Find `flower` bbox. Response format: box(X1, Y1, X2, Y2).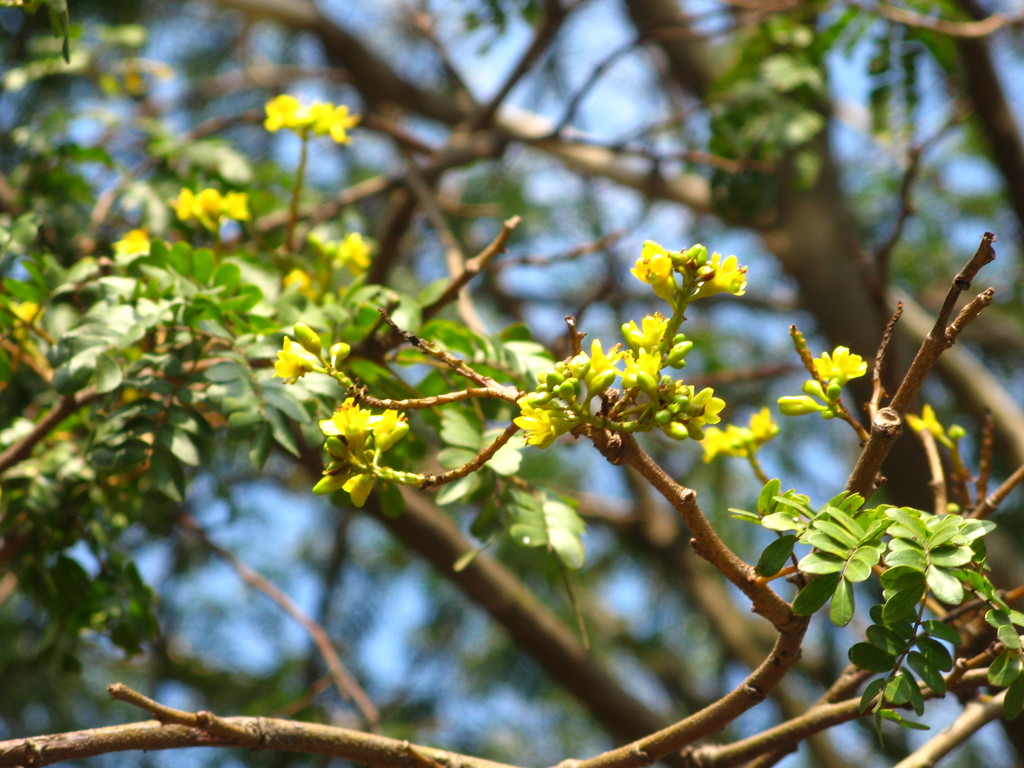
box(12, 300, 41, 319).
